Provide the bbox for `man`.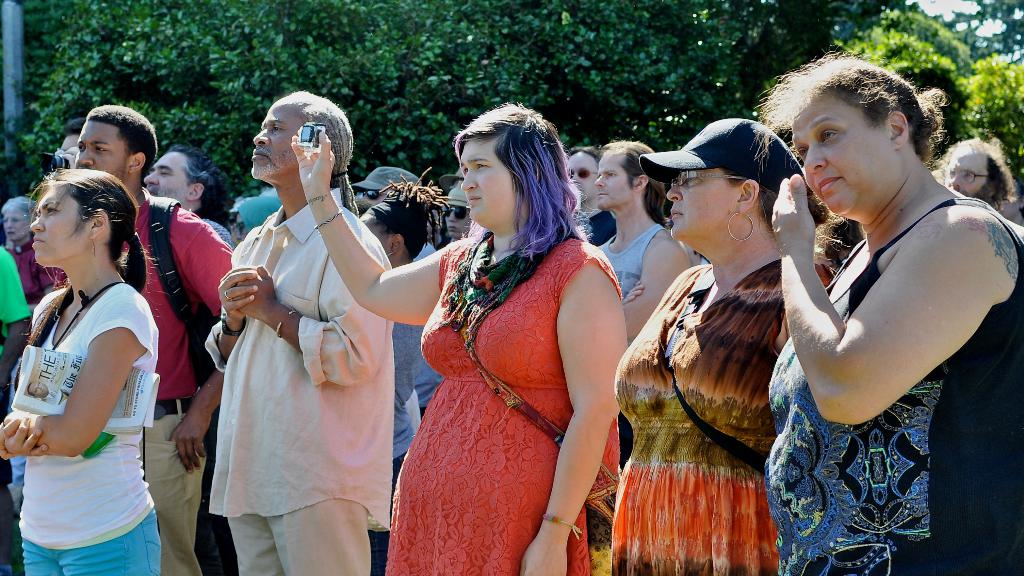
(943, 138, 1023, 206).
